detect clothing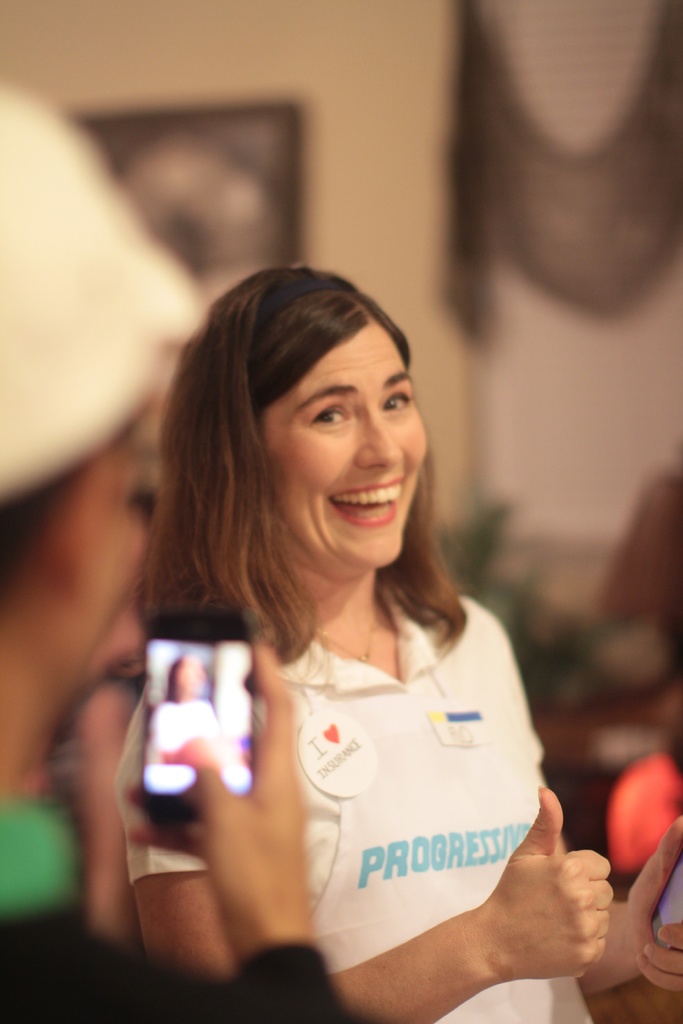
<bbox>160, 566, 591, 977</bbox>
